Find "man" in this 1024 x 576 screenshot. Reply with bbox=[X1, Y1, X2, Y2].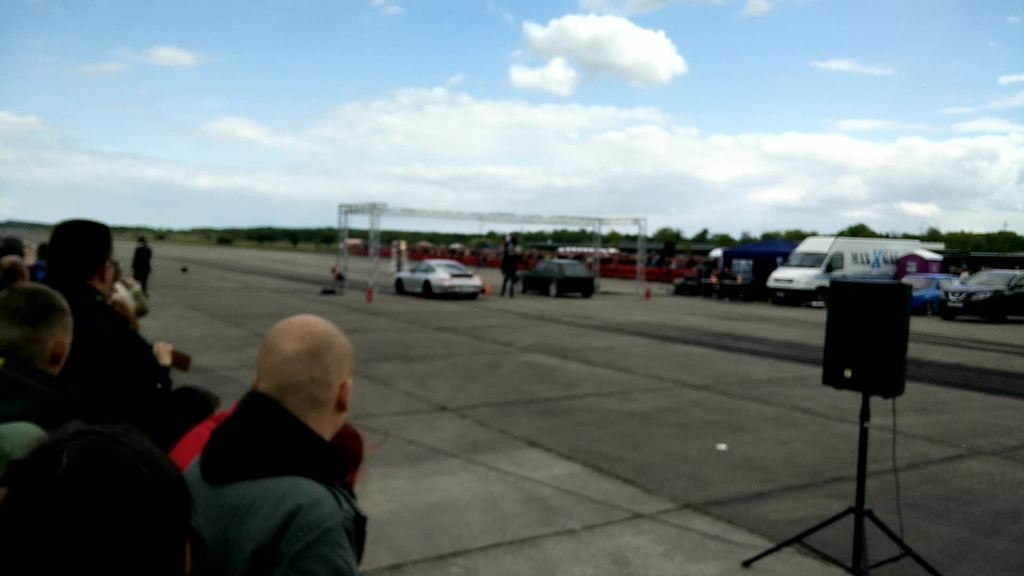
bbox=[501, 238, 523, 296].
